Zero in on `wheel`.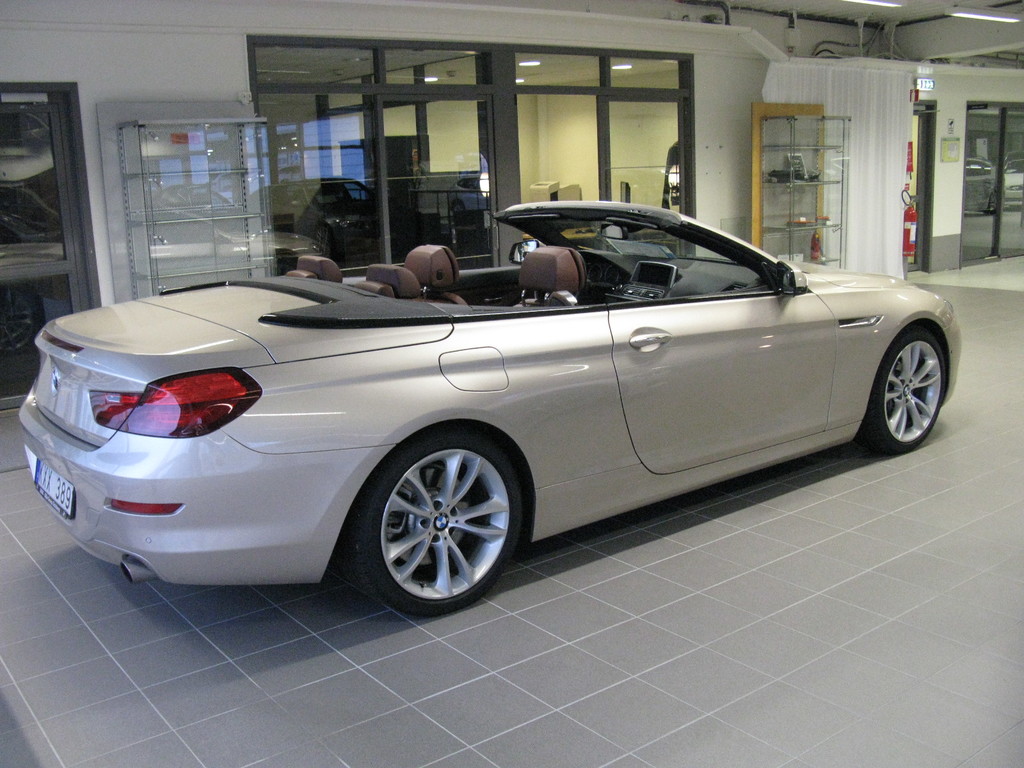
Zeroed in: locate(337, 422, 526, 615).
